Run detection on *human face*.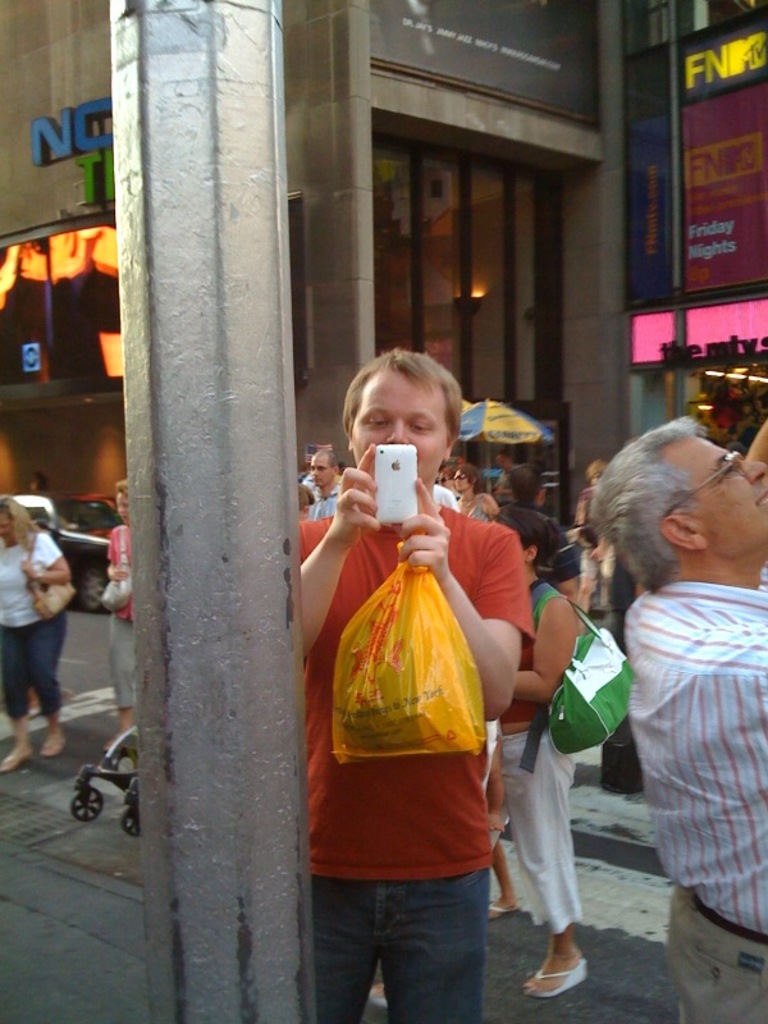
Result: pyautogui.locateOnScreen(355, 365, 445, 483).
